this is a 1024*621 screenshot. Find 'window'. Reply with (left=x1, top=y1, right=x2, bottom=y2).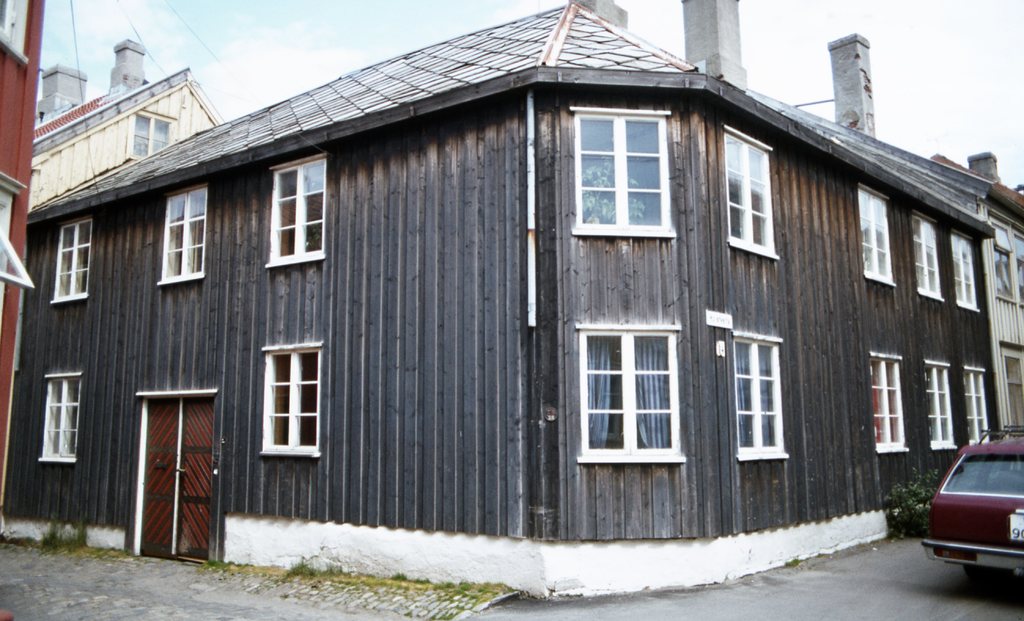
(left=125, top=111, right=174, bottom=161).
